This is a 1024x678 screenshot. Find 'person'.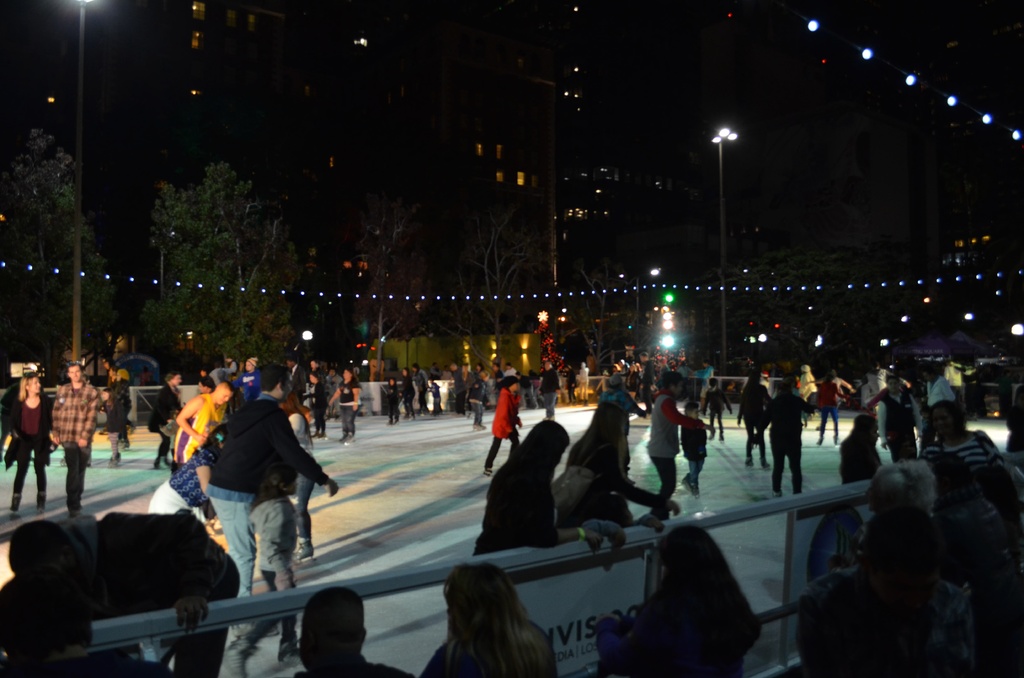
Bounding box: (596, 373, 642, 447).
